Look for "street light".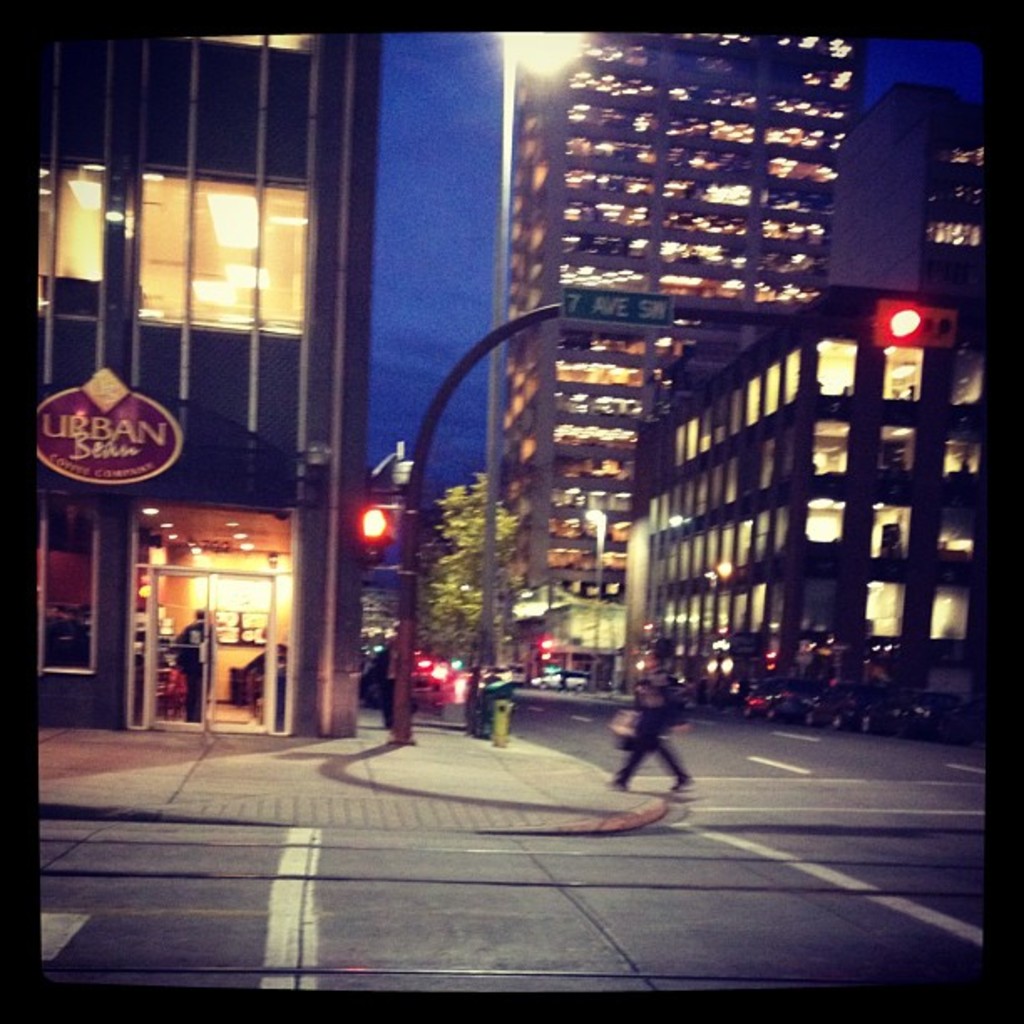
Found: [x1=571, y1=499, x2=612, y2=708].
